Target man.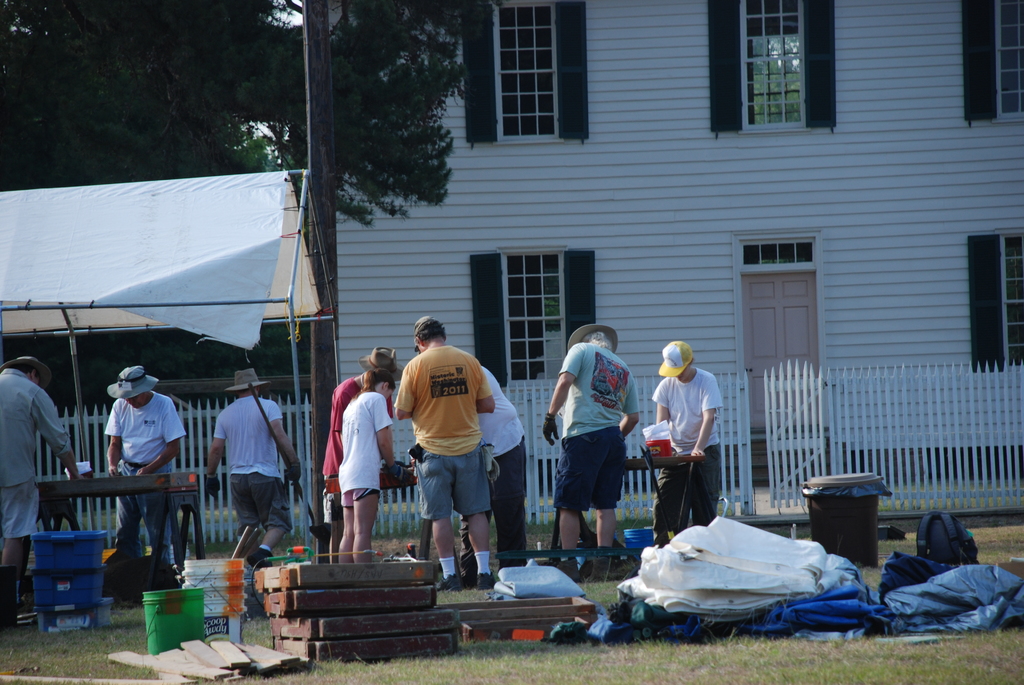
Target region: detection(650, 338, 728, 545).
